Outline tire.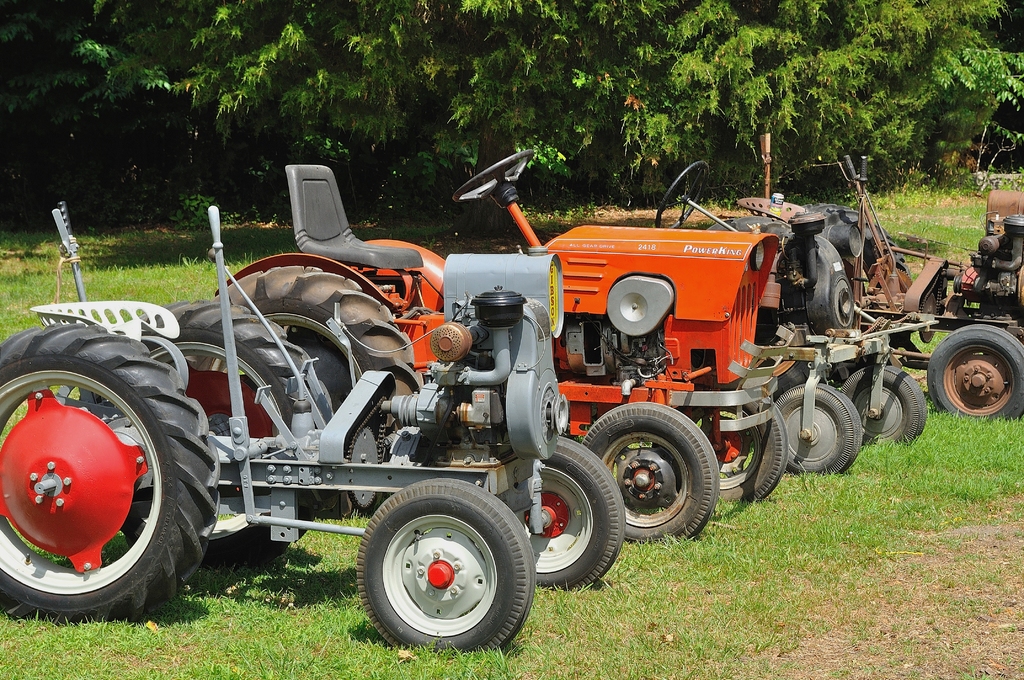
Outline: rect(578, 400, 714, 545).
